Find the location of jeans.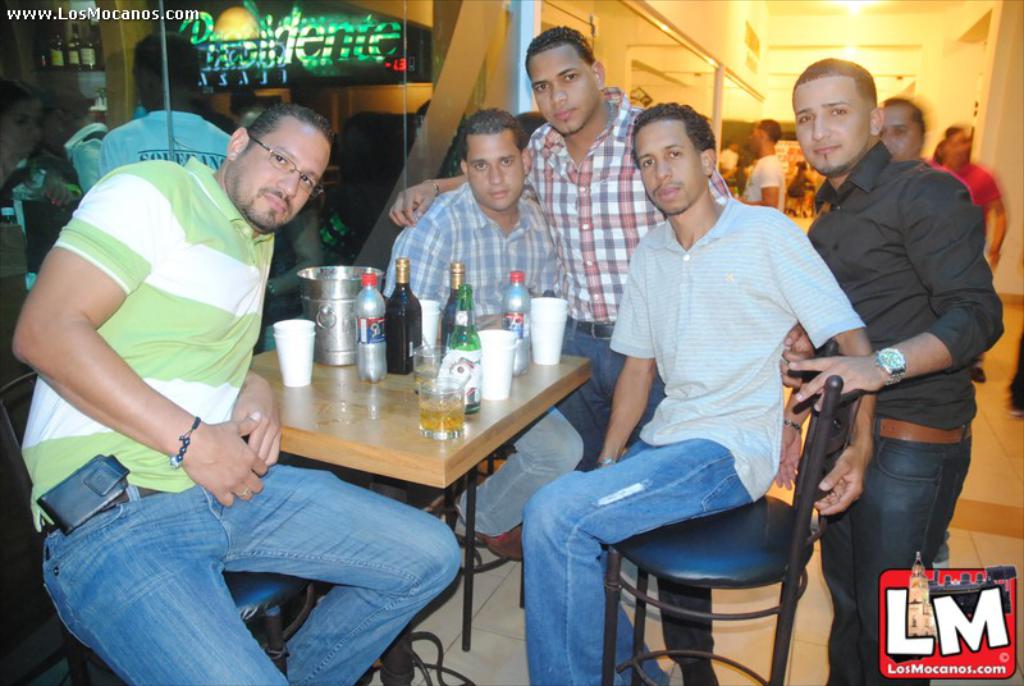
Location: [left=28, top=442, right=462, bottom=674].
